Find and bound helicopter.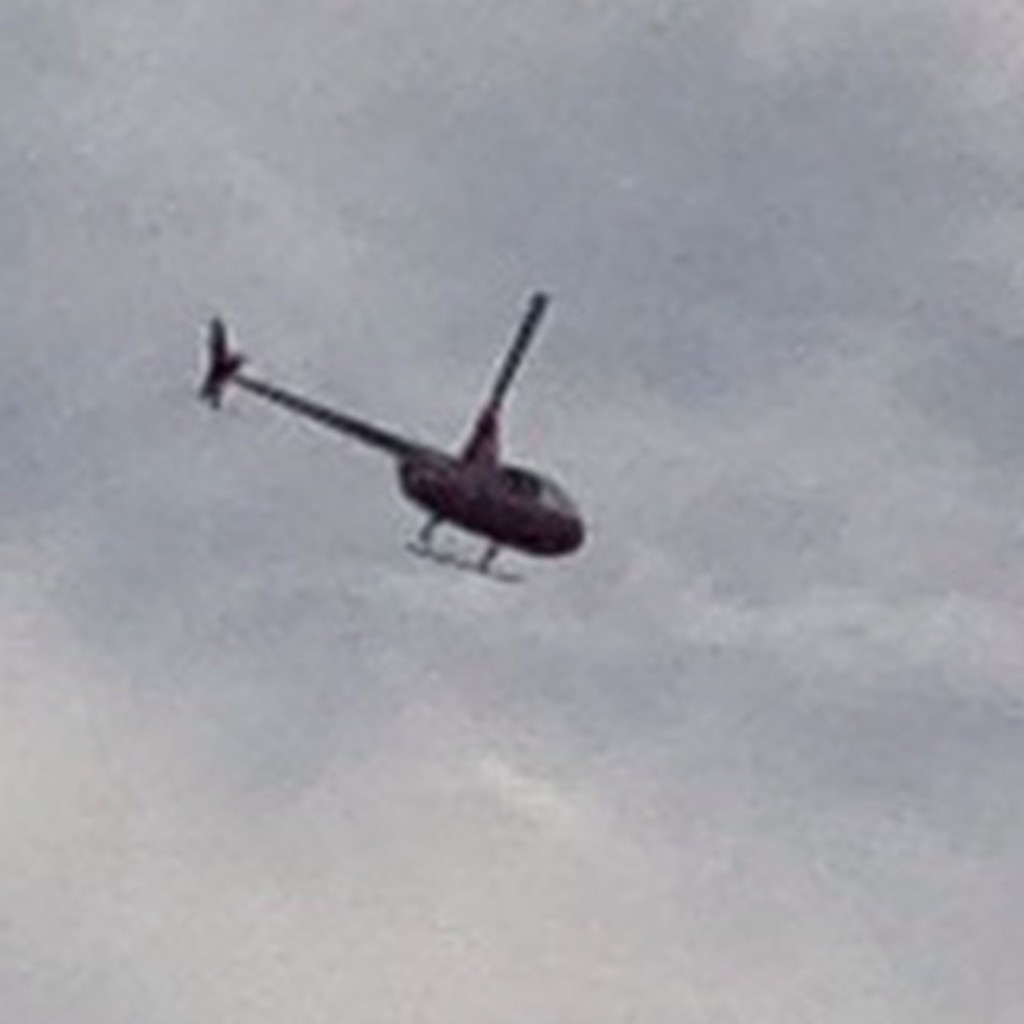
Bound: x1=200 y1=288 x2=587 y2=586.
